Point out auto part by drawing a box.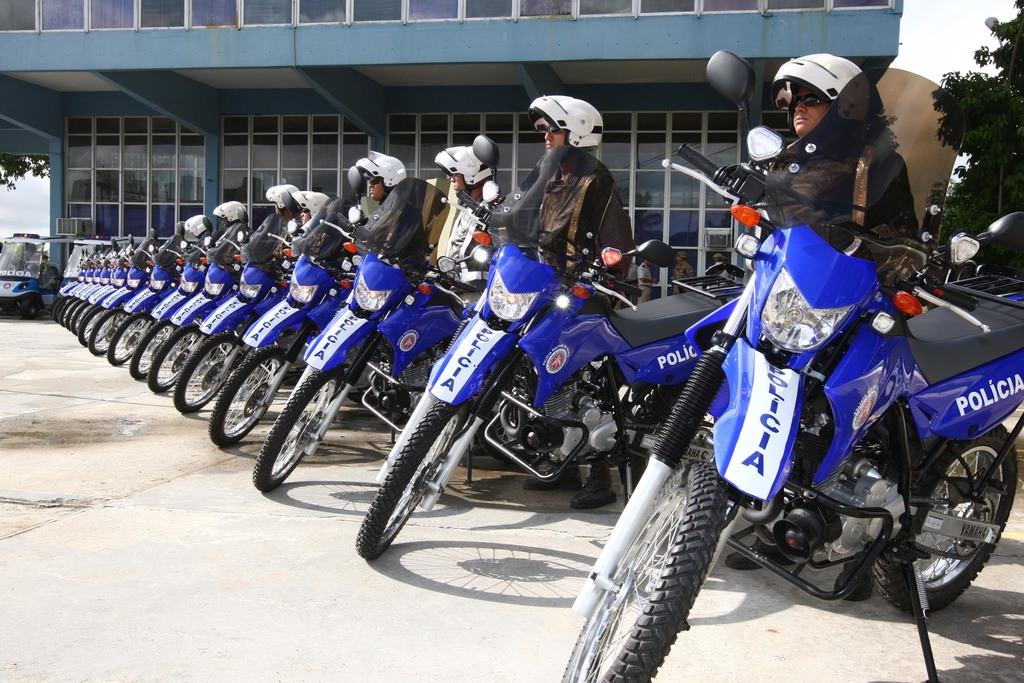
(360,378,490,557).
